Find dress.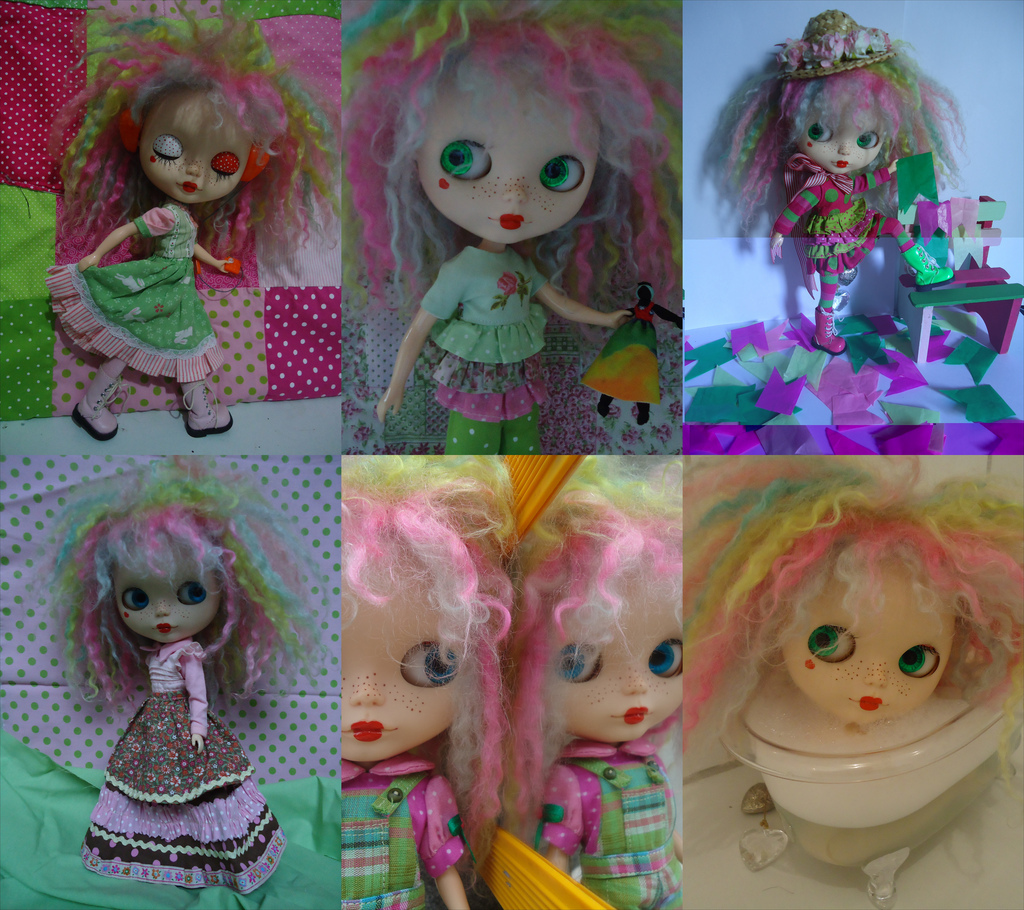
bbox=(540, 731, 690, 909).
